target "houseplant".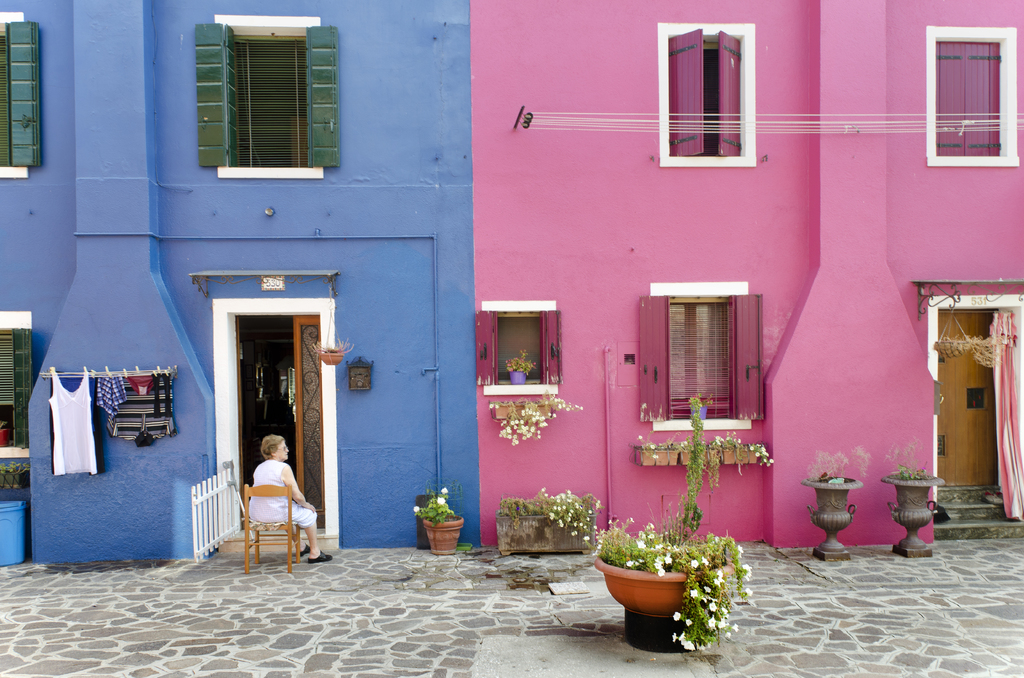
Target region: {"x1": 0, "y1": 416, "x2": 12, "y2": 451}.
